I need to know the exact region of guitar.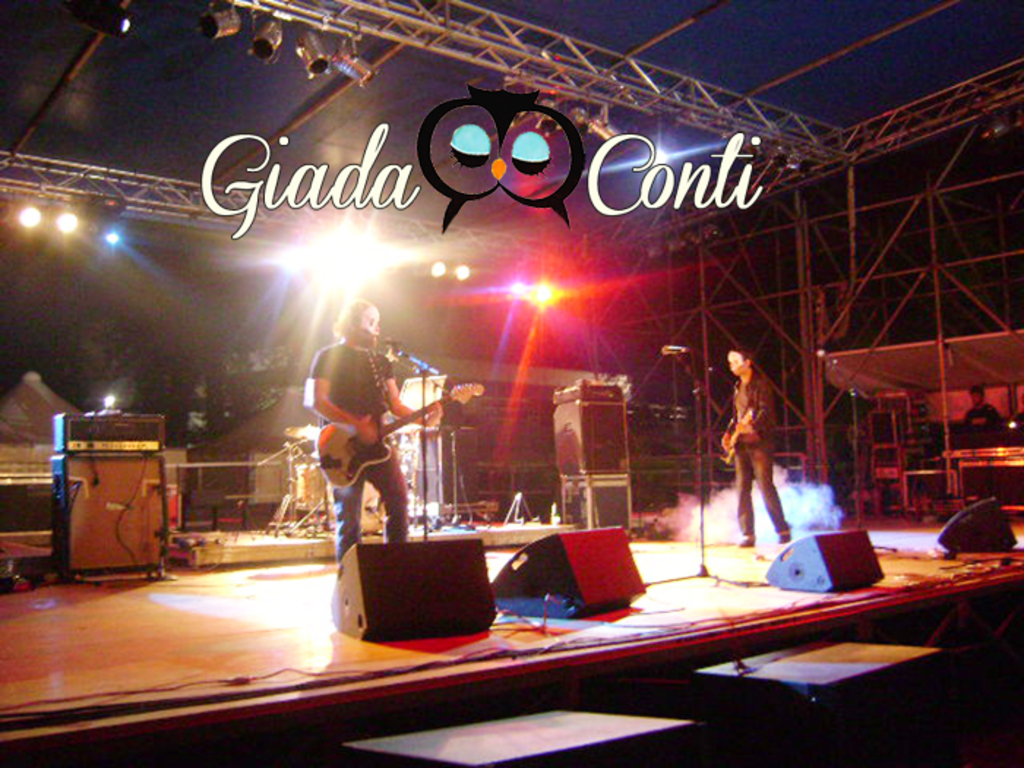
Region: <bbox>309, 377, 490, 487</bbox>.
